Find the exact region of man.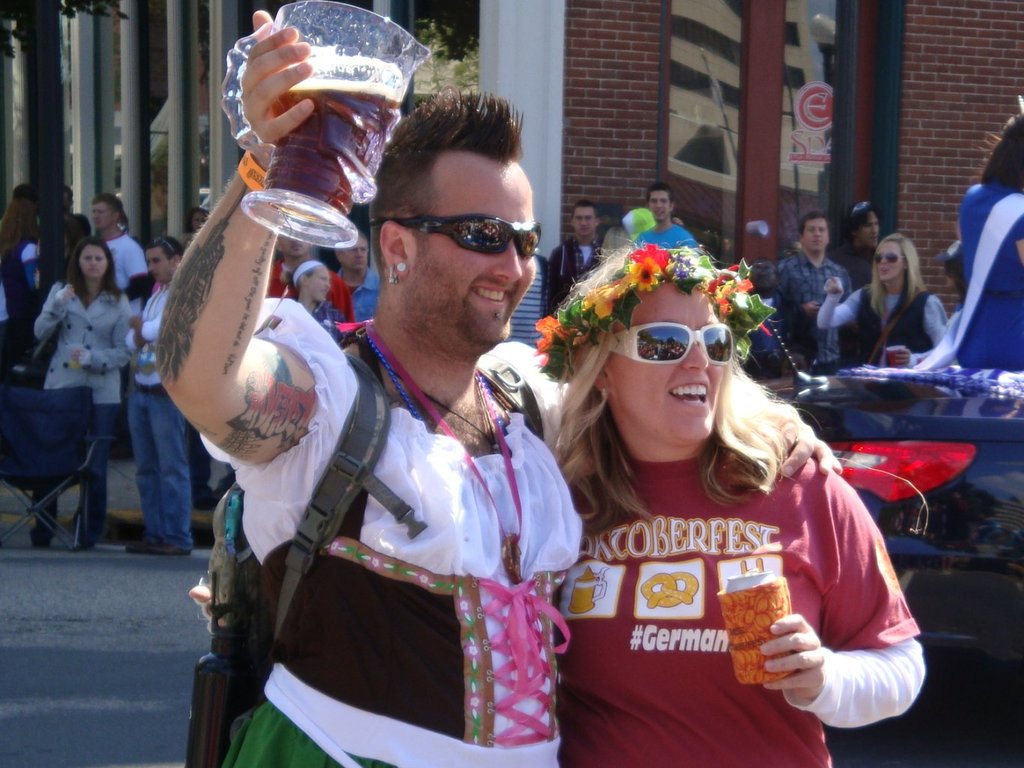
Exact region: (left=265, top=235, right=356, bottom=322).
